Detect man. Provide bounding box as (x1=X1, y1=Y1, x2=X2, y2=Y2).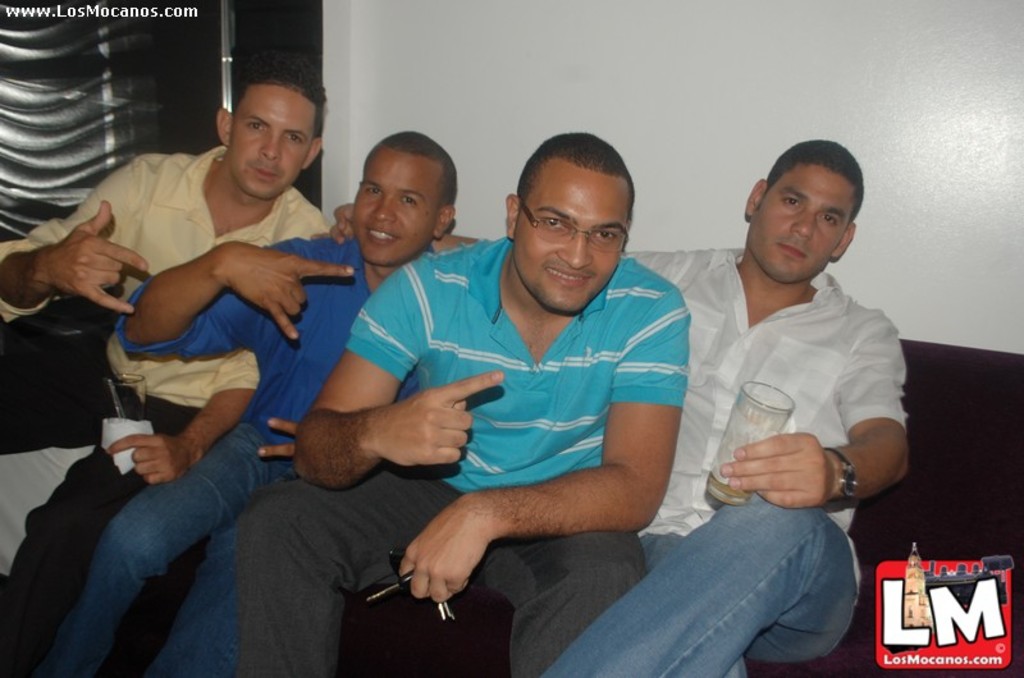
(x1=0, y1=55, x2=333, y2=677).
